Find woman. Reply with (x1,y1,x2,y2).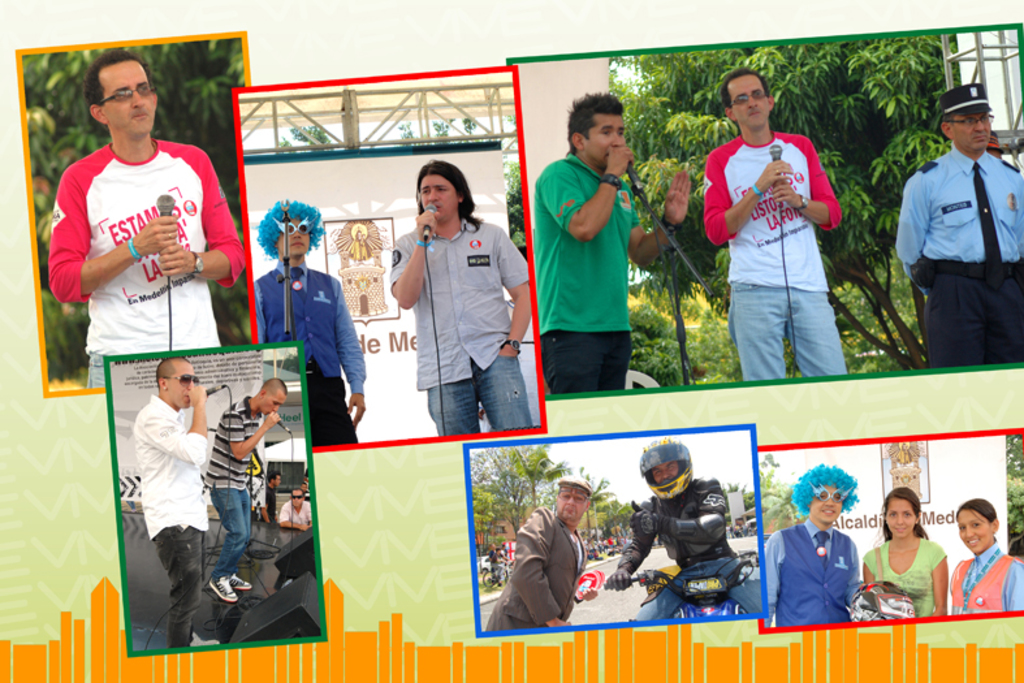
(878,496,959,618).
